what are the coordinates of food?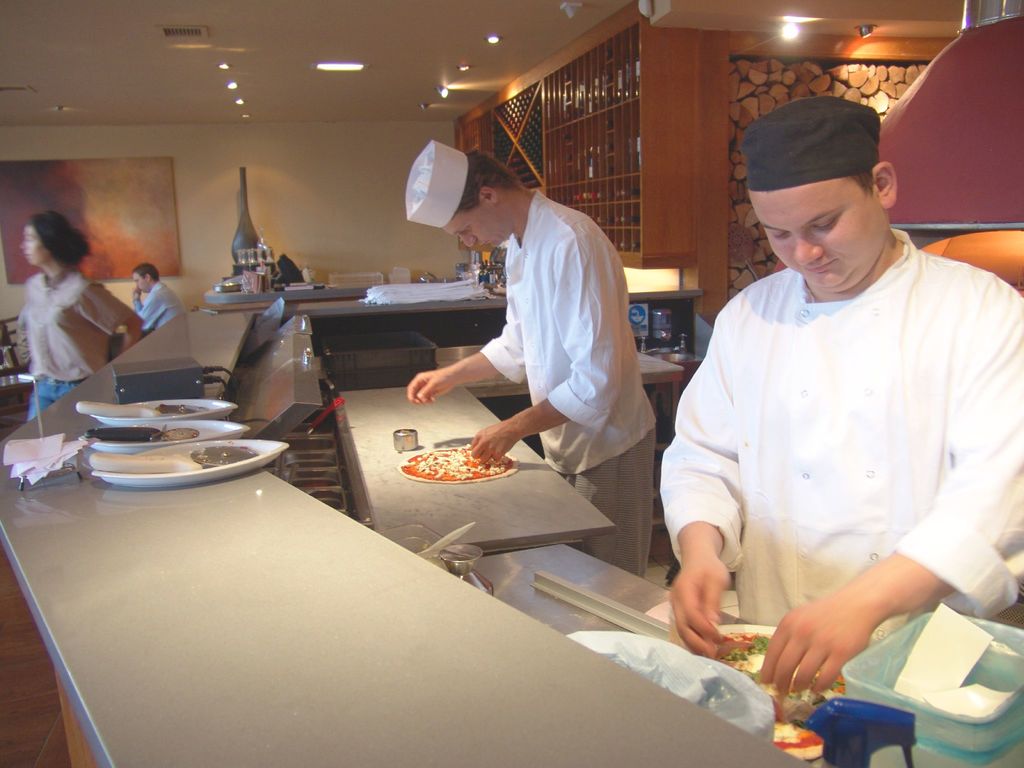
select_region(710, 632, 847, 760).
